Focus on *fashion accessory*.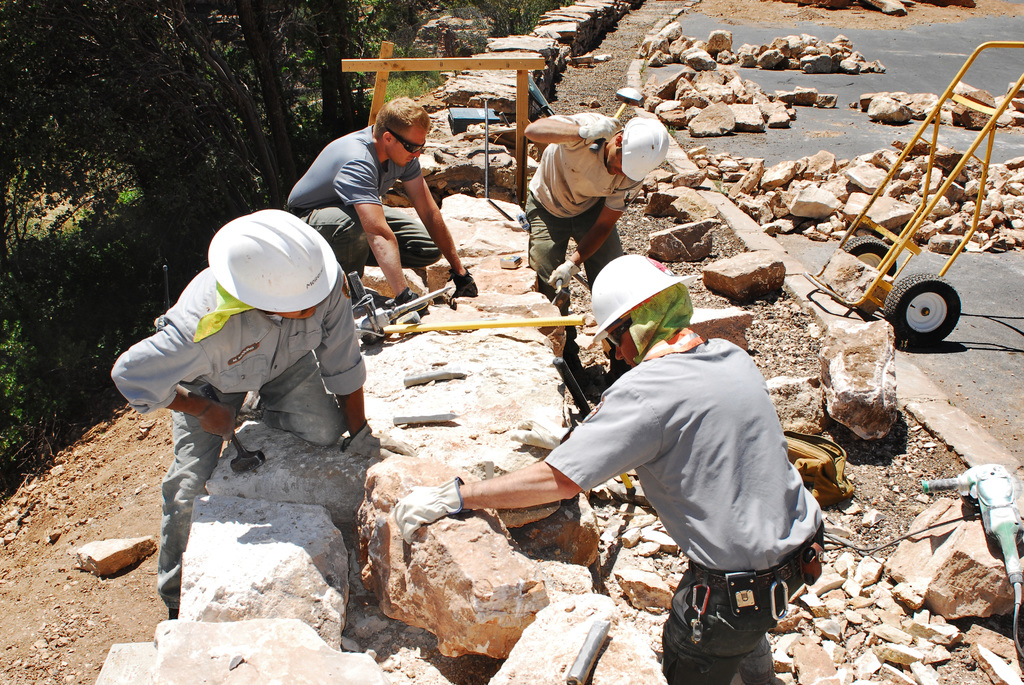
Focused at crop(384, 127, 428, 152).
